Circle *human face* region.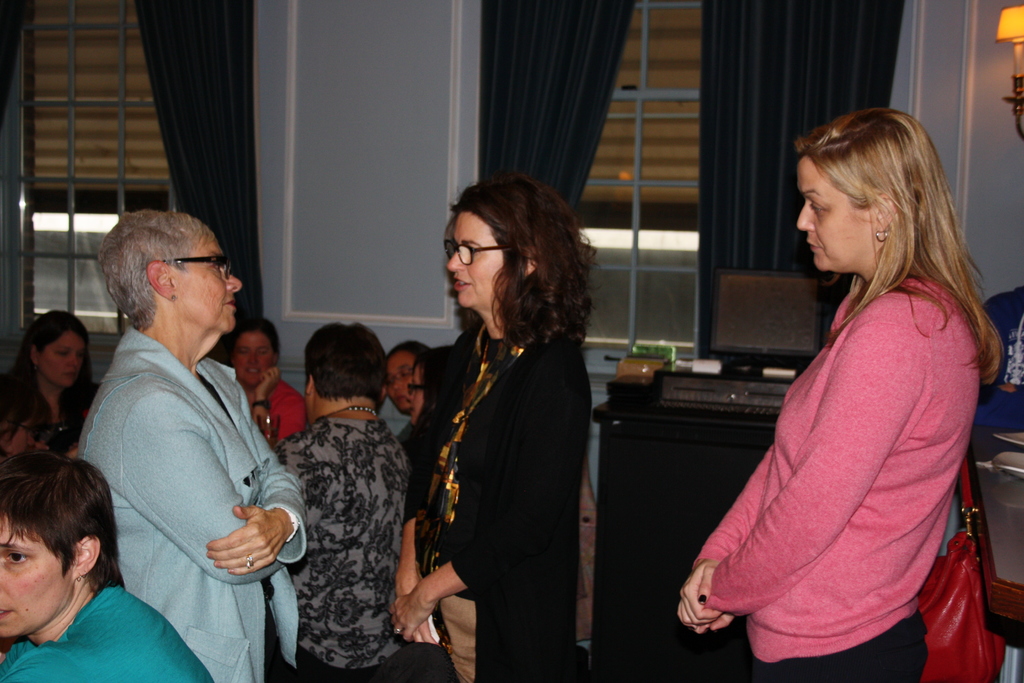
Region: bbox=(234, 328, 272, 383).
